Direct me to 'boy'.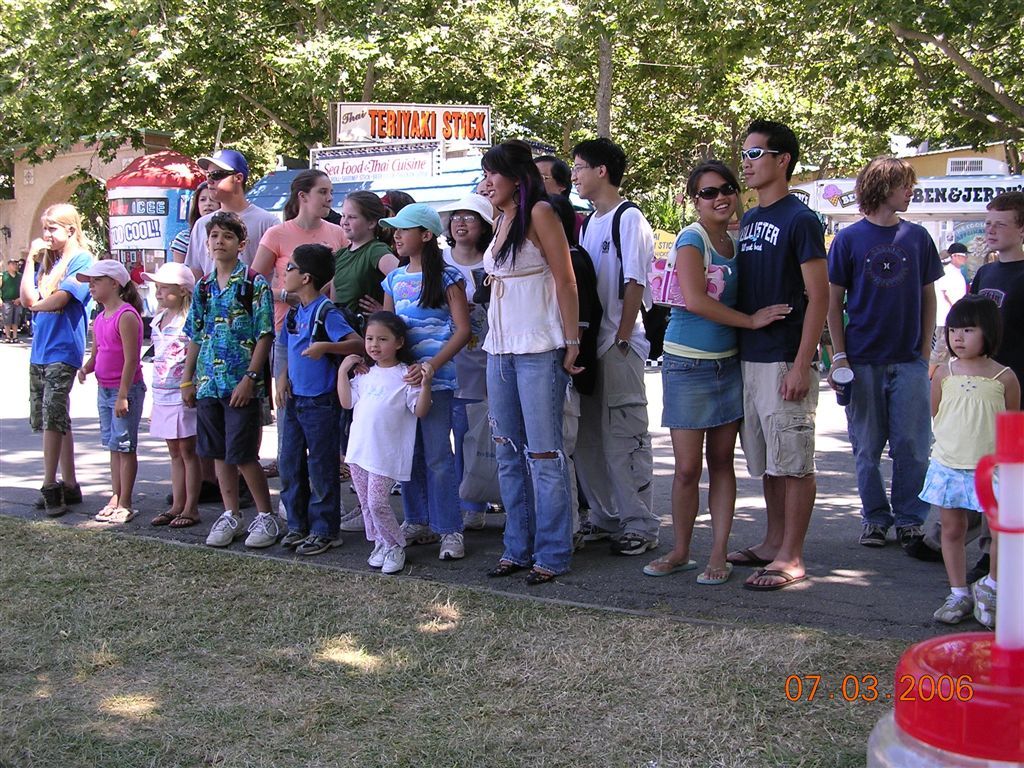
Direction: Rect(819, 162, 966, 554).
